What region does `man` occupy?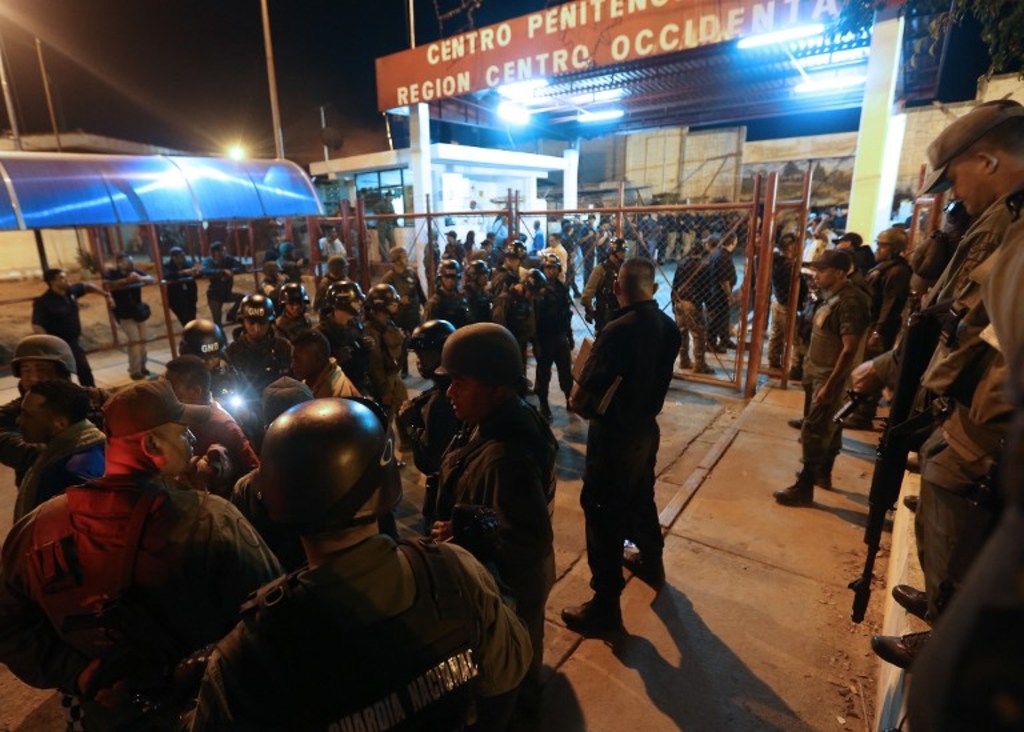
x1=281 y1=329 x2=371 y2=405.
